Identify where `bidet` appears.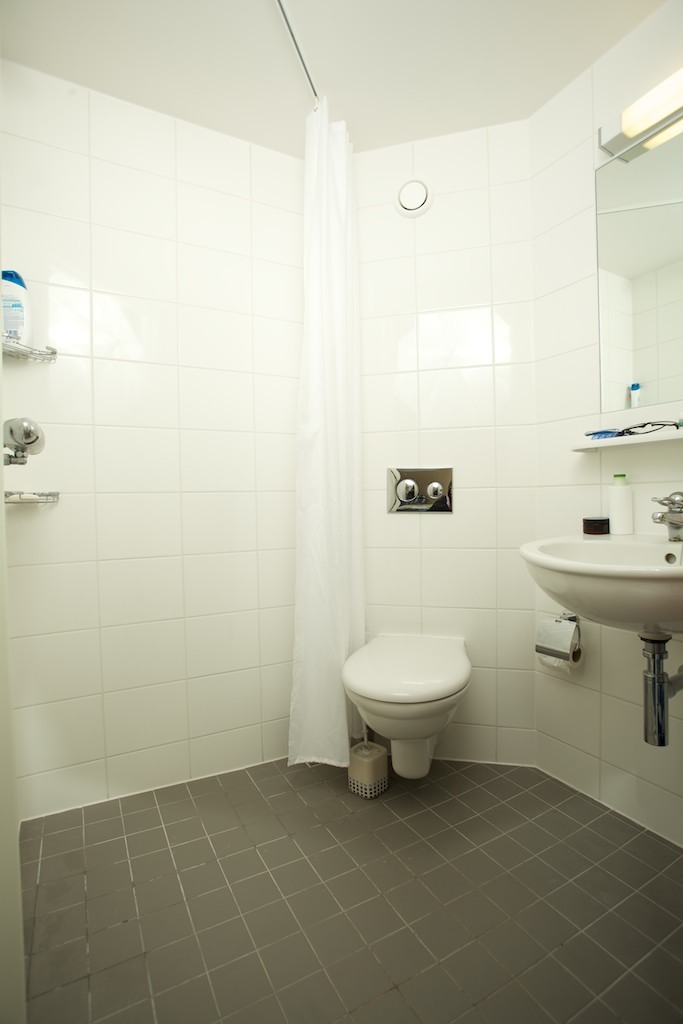
Appears at x1=344 y1=632 x2=470 y2=775.
